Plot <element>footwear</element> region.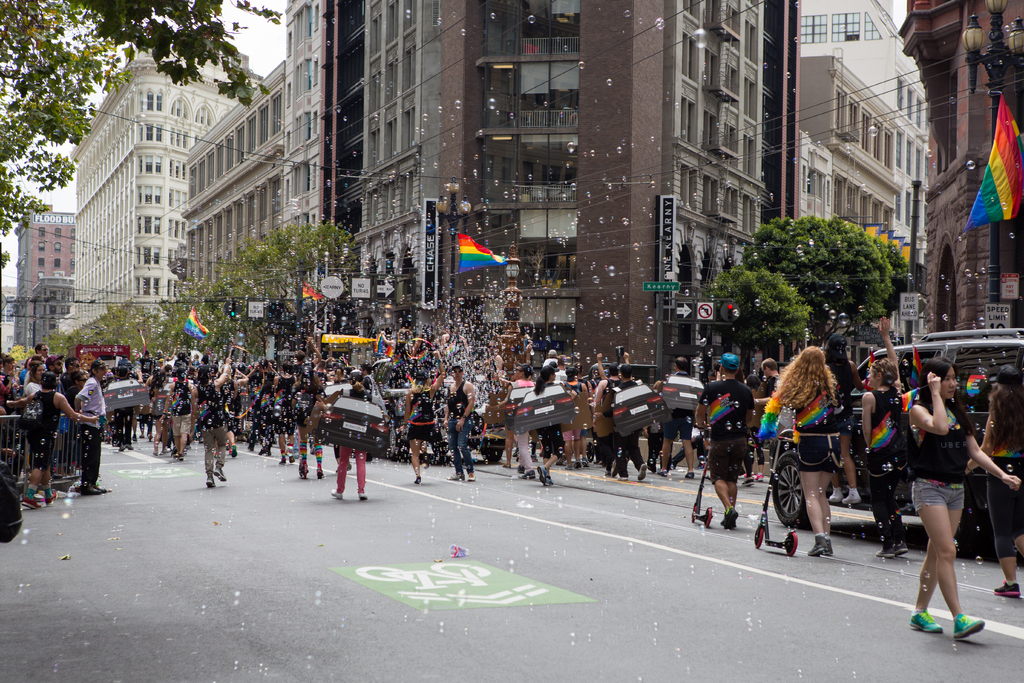
Plotted at left=215, top=470, right=223, bottom=479.
